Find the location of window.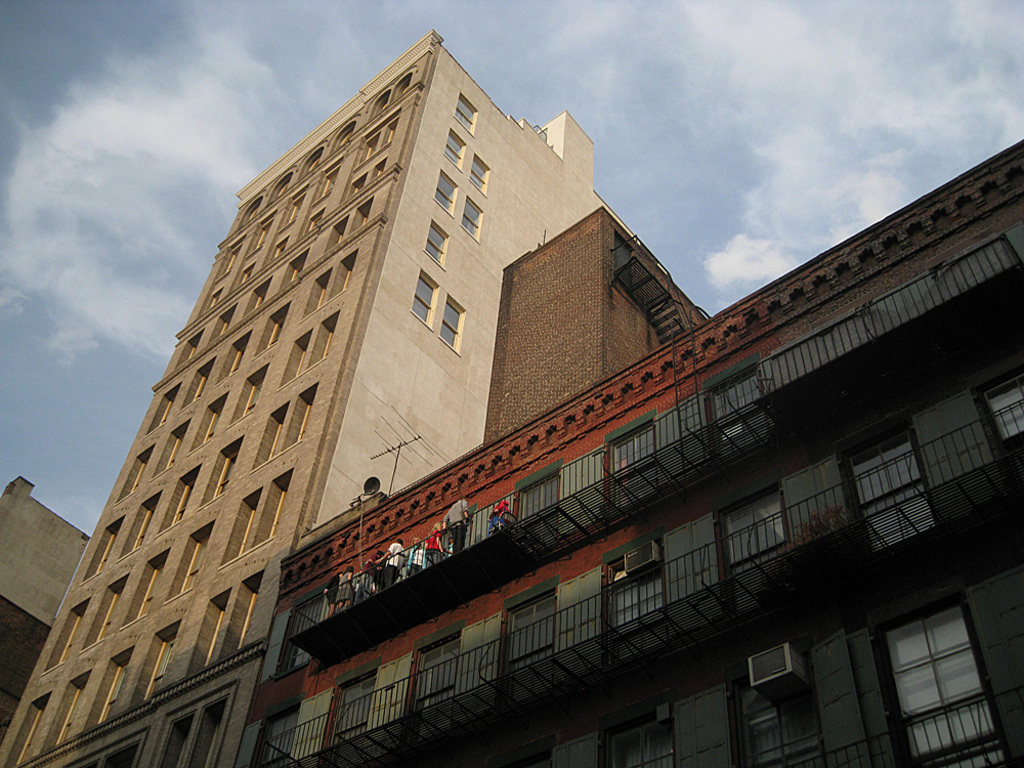
Location: bbox(596, 696, 682, 767).
